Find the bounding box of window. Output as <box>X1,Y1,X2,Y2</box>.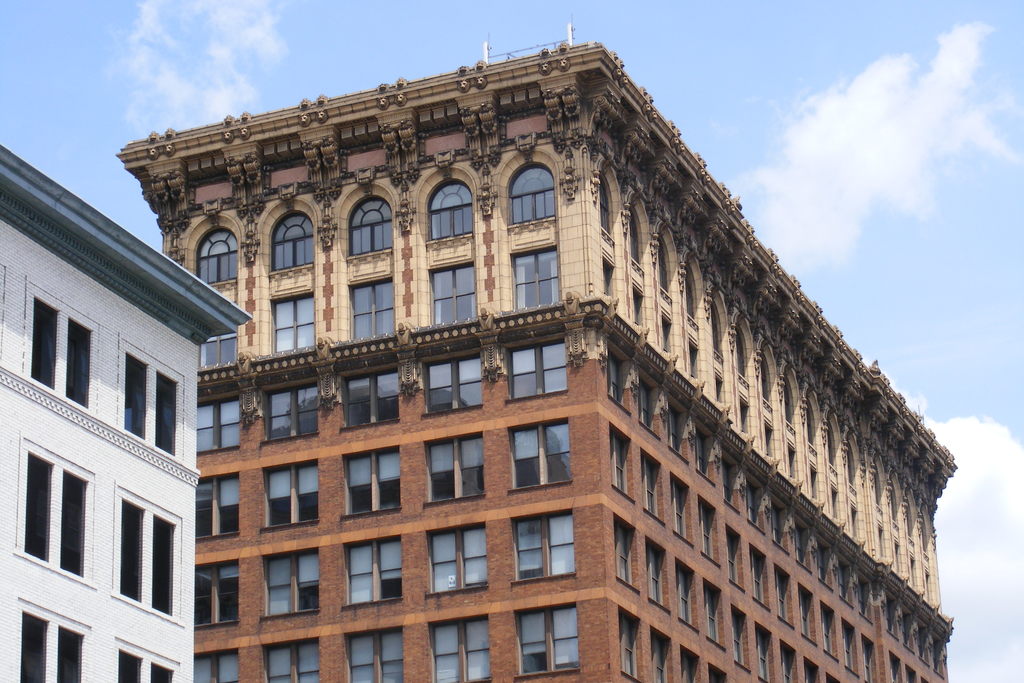
<box>273,303,312,358</box>.
